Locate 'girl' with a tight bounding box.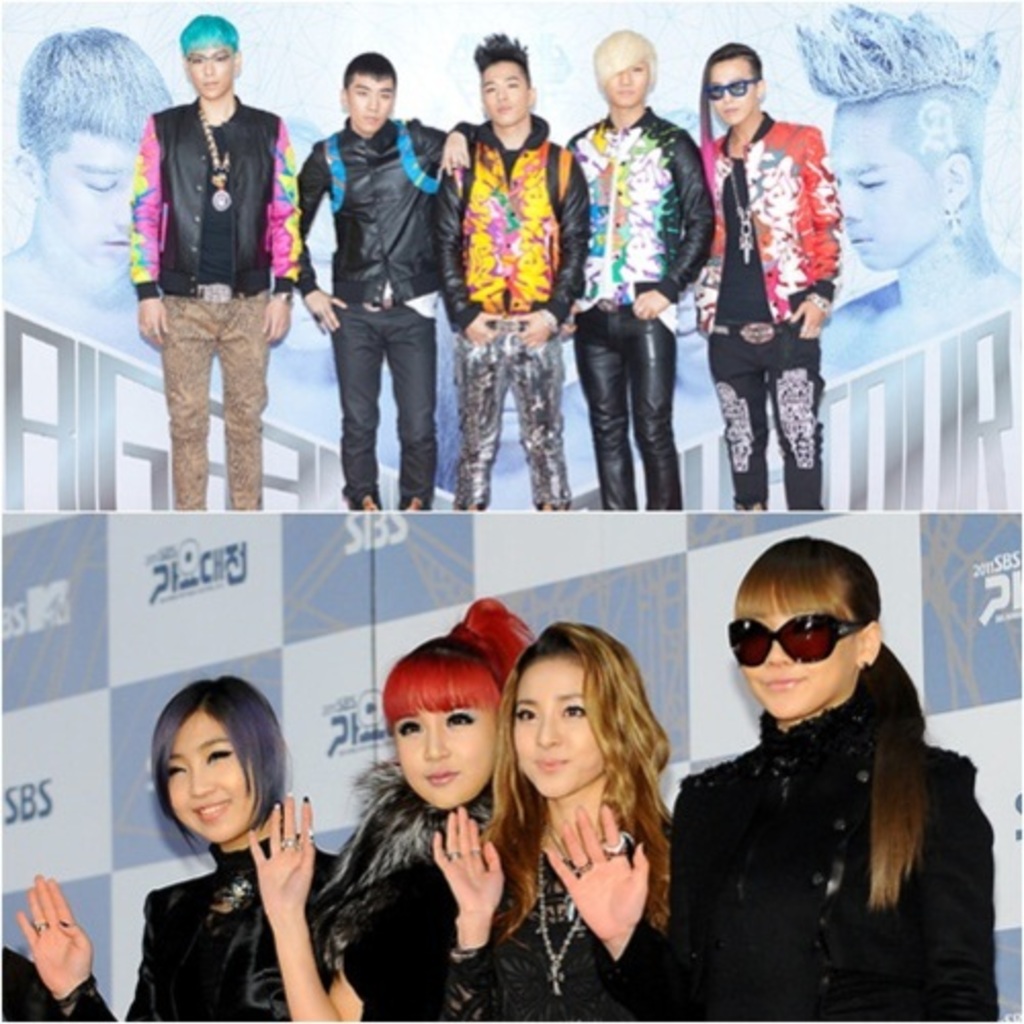
<bbox>238, 586, 537, 1022</bbox>.
